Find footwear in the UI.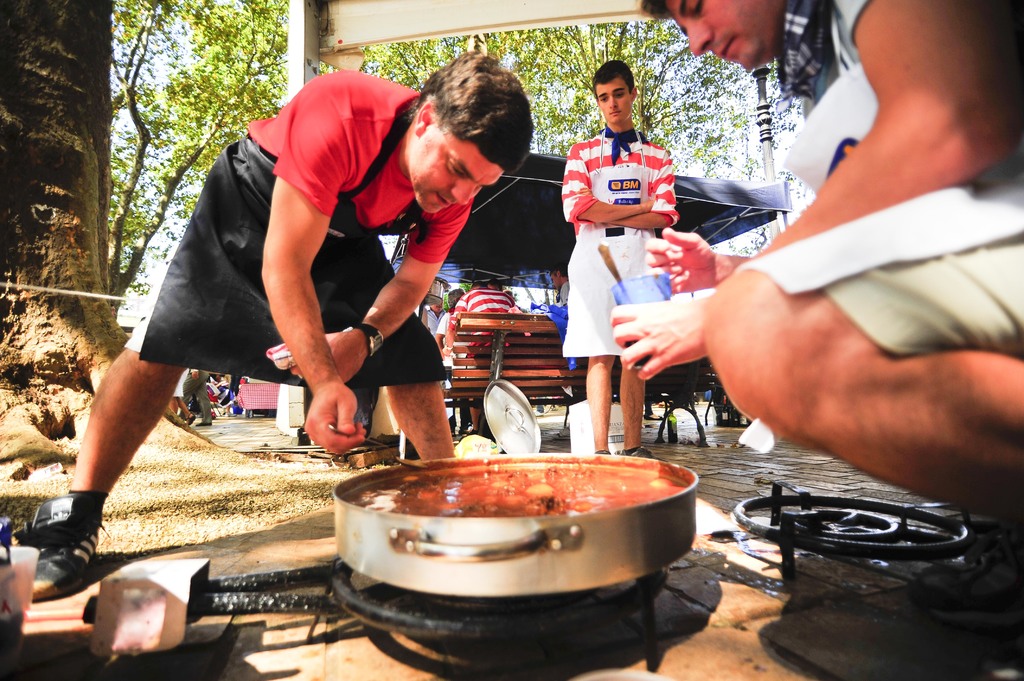
UI element at l=620, t=445, r=666, b=461.
